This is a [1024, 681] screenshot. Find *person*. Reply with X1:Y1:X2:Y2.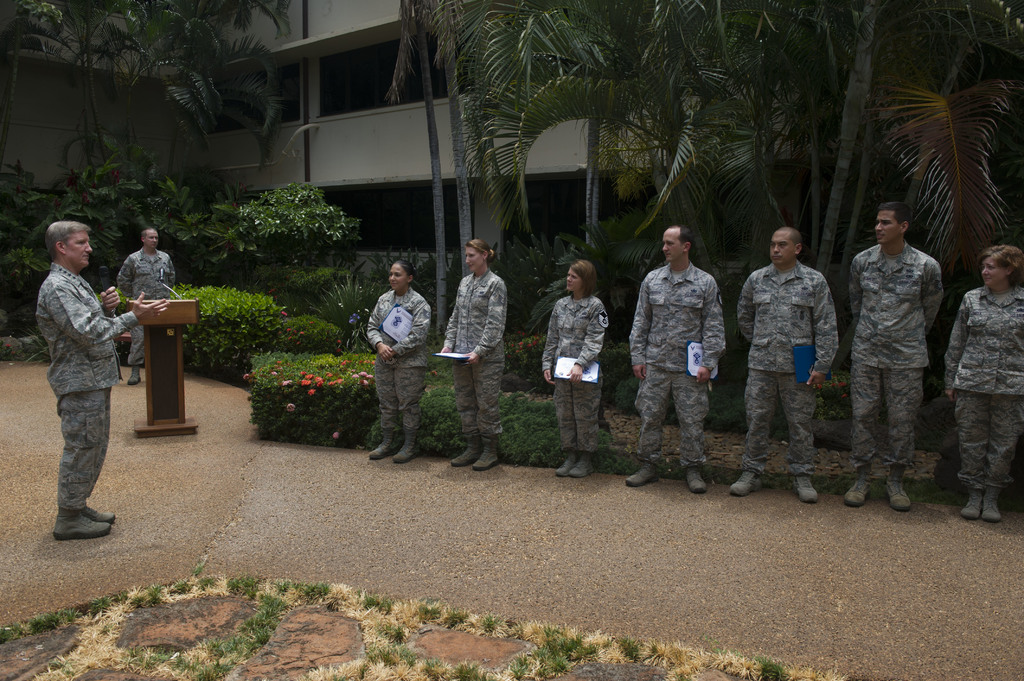
623:228:729:493.
